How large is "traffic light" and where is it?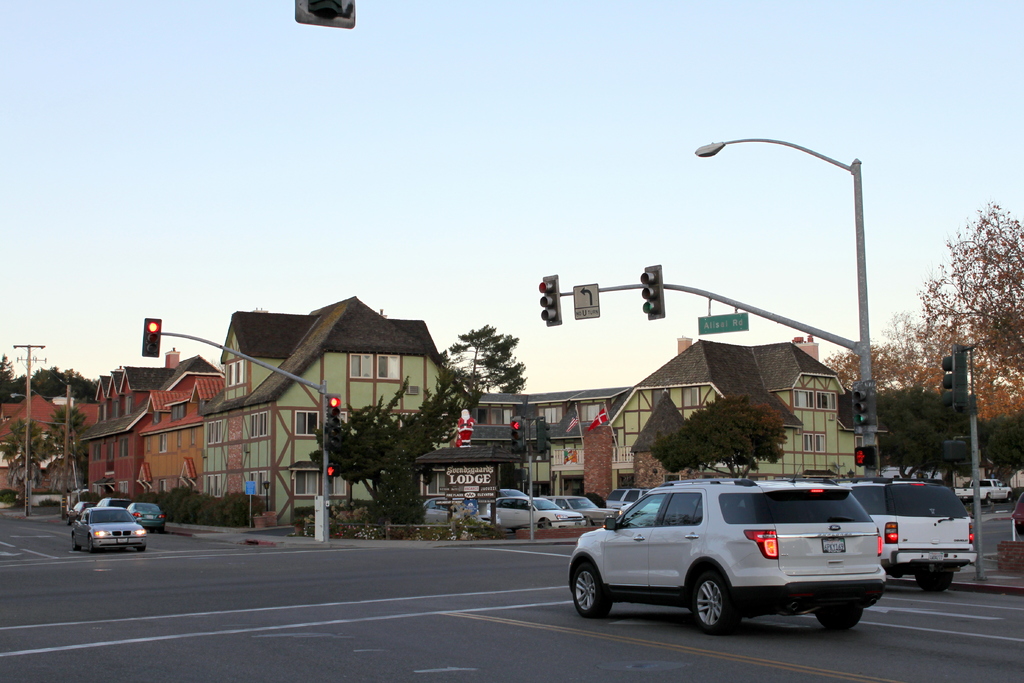
Bounding box: BBox(141, 318, 161, 358).
